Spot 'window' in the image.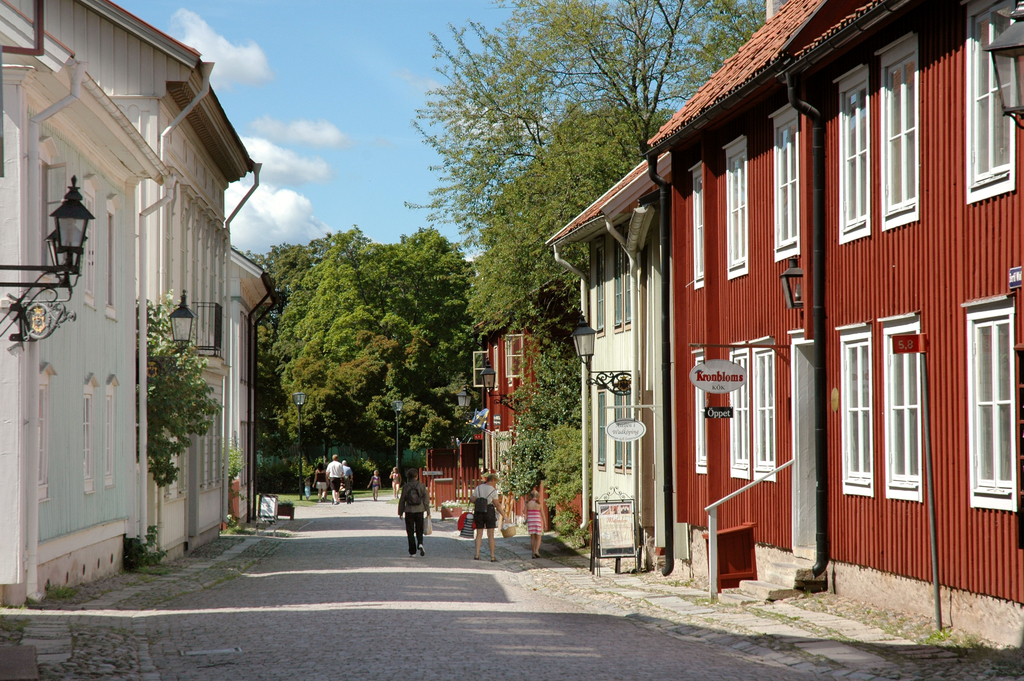
'window' found at [593, 384, 605, 472].
